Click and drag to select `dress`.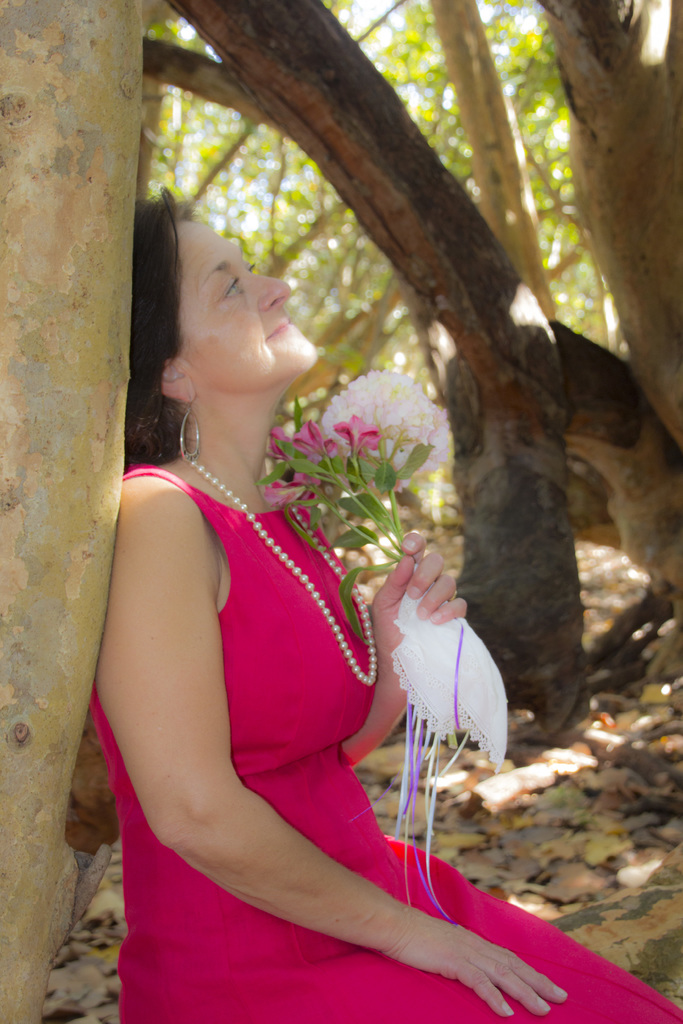
Selection: bbox(80, 468, 682, 1023).
